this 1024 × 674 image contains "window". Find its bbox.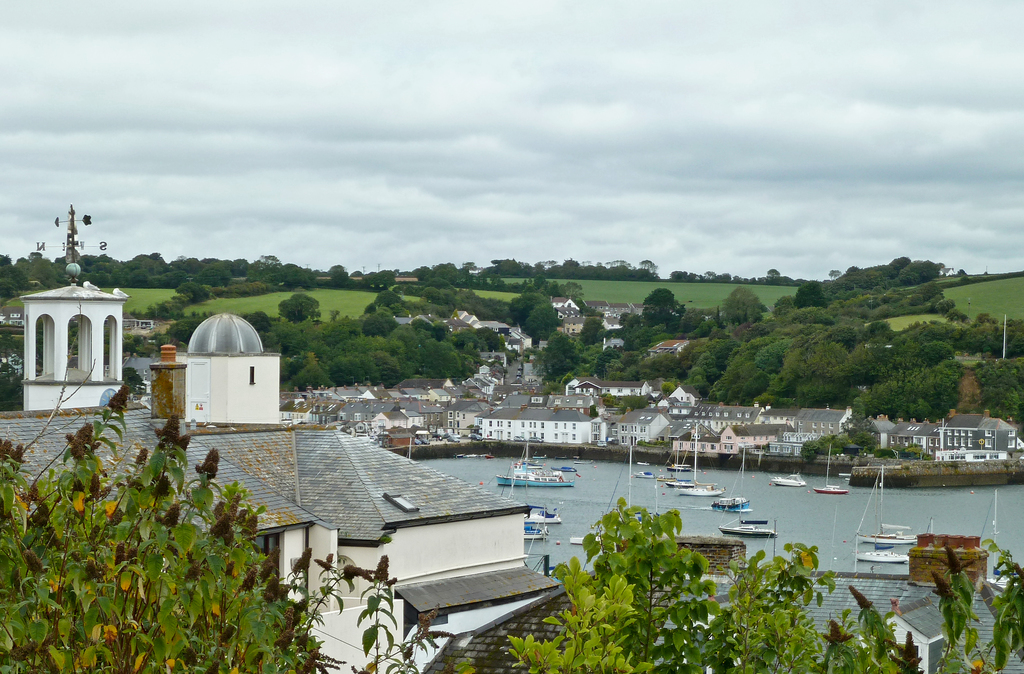
l=554, t=422, r=557, b=428.
